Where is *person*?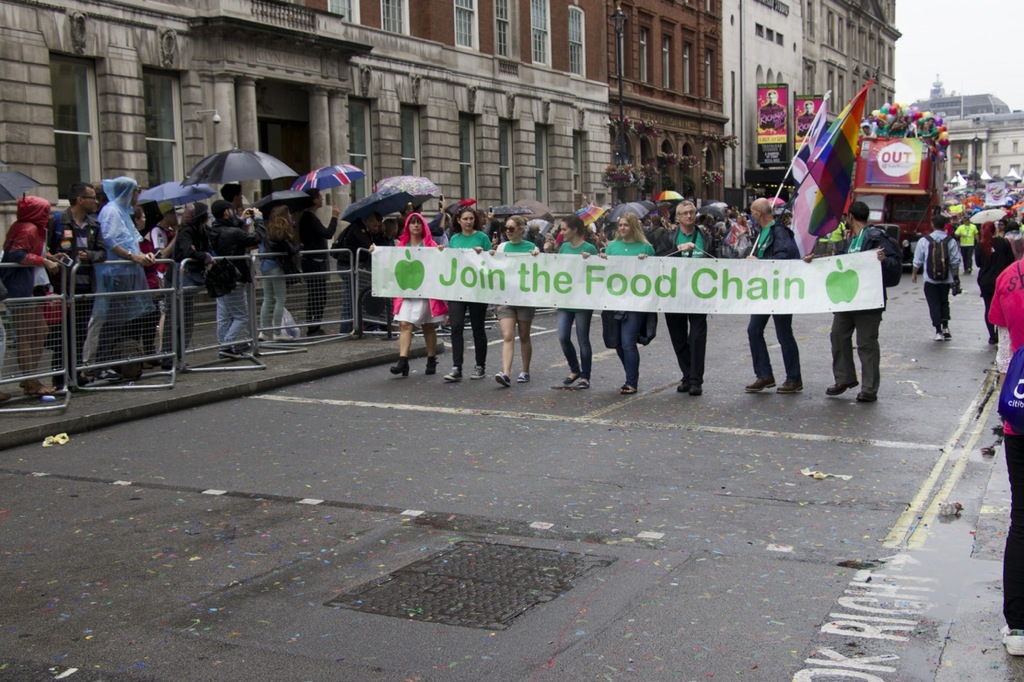
294, 172, 343, 317.
